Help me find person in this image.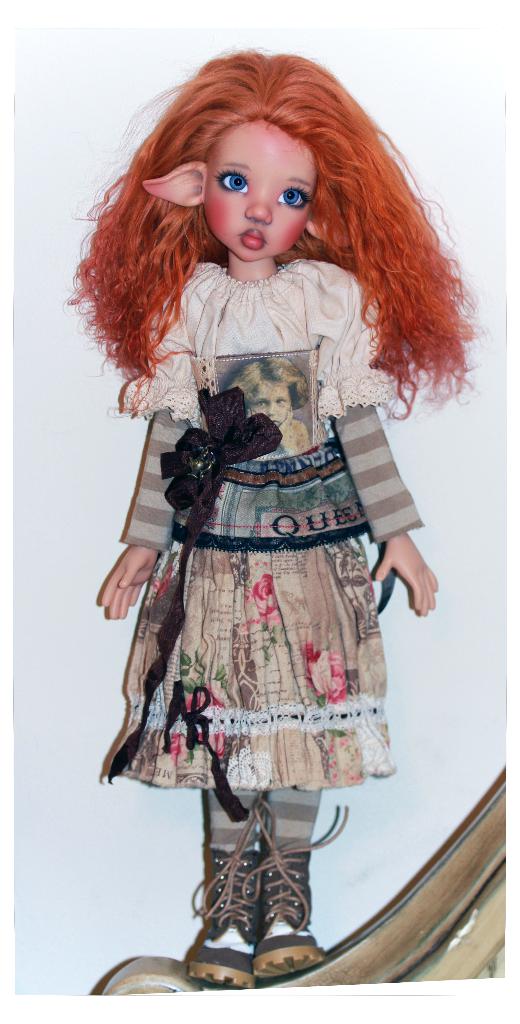
Found it: {"left": 63, "top": 43, "right": 482, "bottom": 993}.
